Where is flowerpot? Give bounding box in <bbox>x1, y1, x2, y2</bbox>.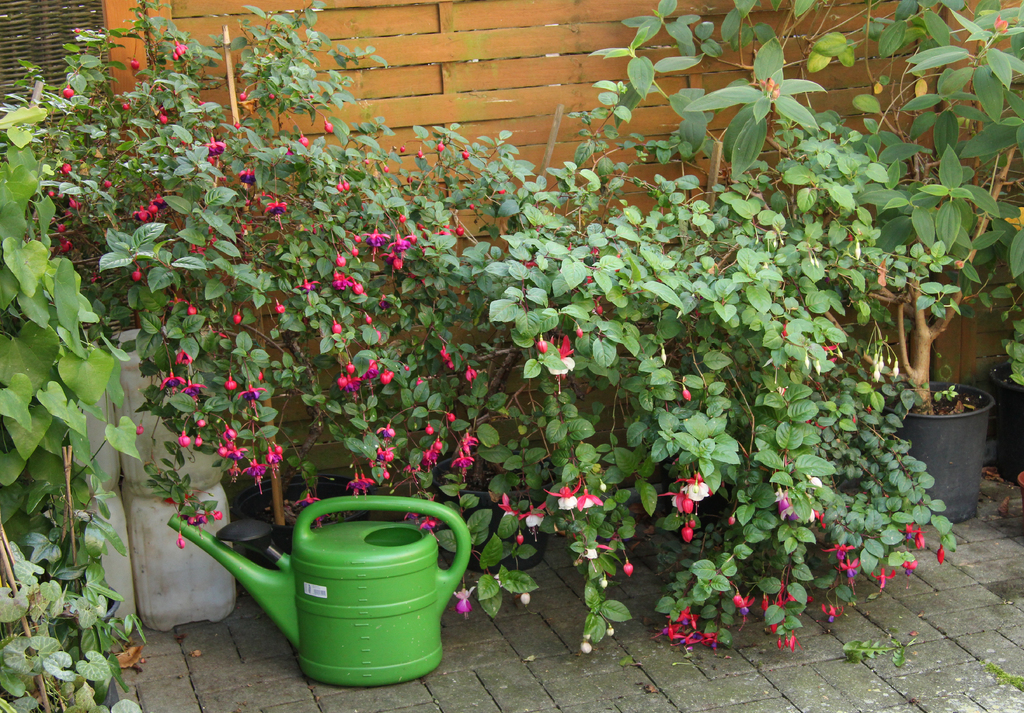
<bbox>661, 447, 754, 529</bbox>.
